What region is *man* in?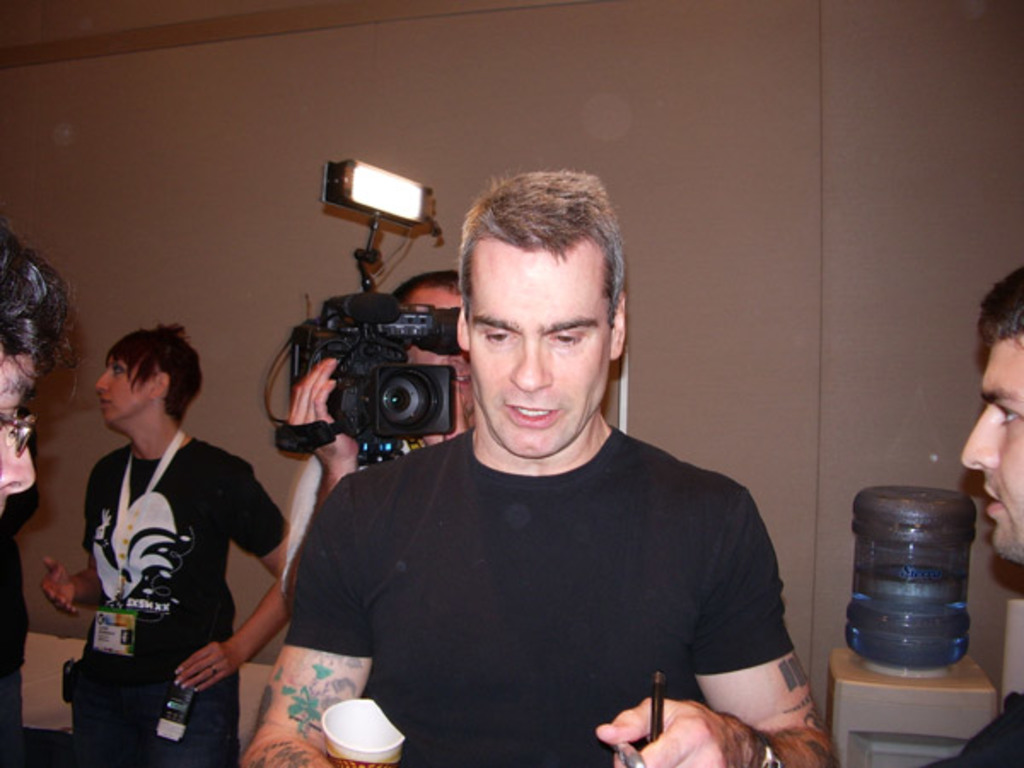
923, 265, 1022, 766.
